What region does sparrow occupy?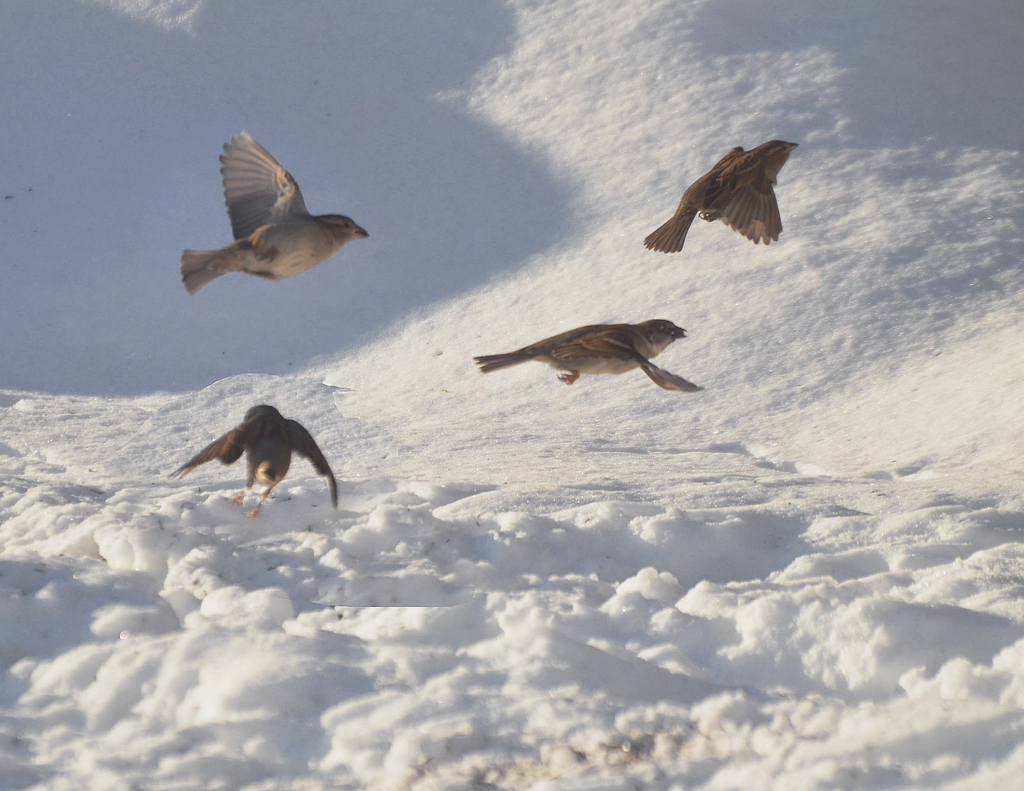
167/404/337/519.
